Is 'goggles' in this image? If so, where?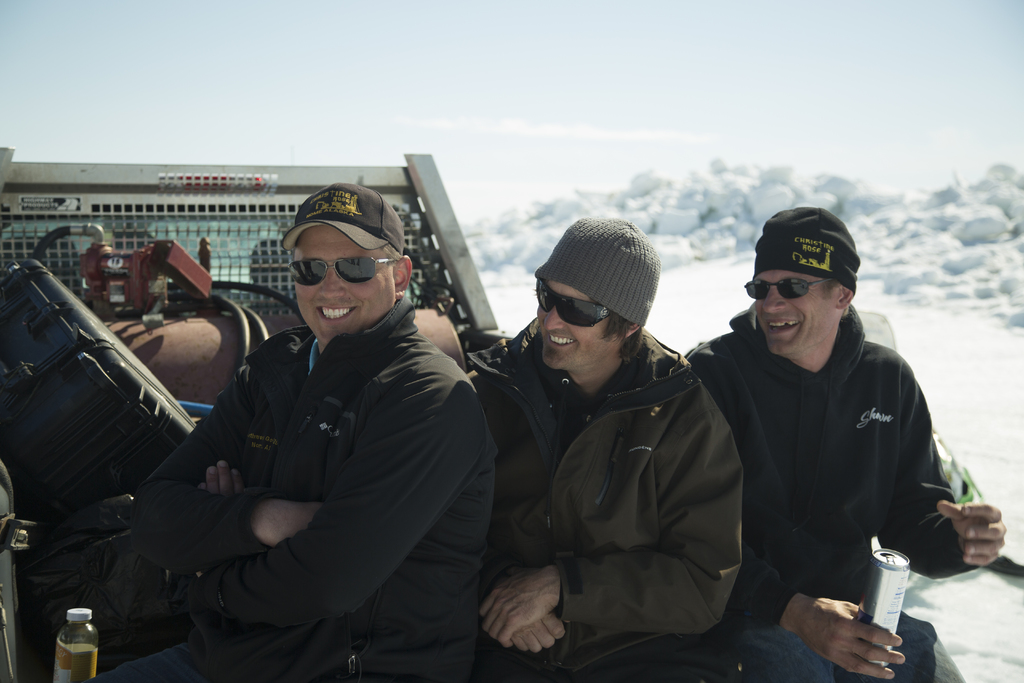
Yes, at 535, 284, 614, 331.
